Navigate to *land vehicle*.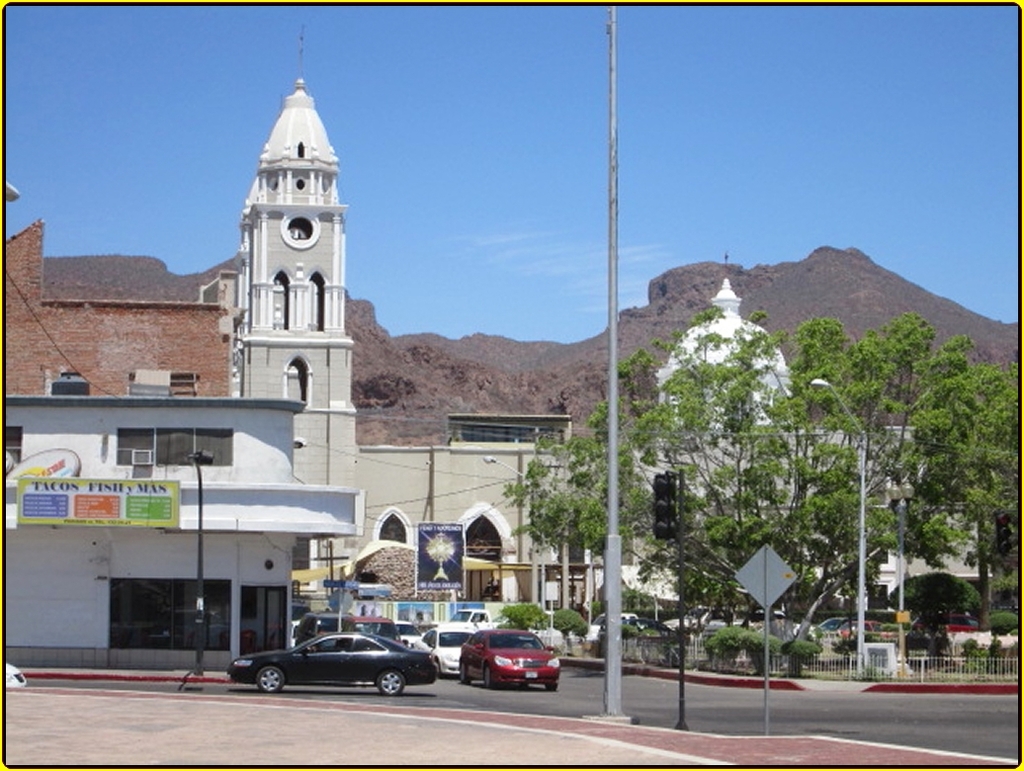
Navigation target: select_region(836, 619, 878, 639).
